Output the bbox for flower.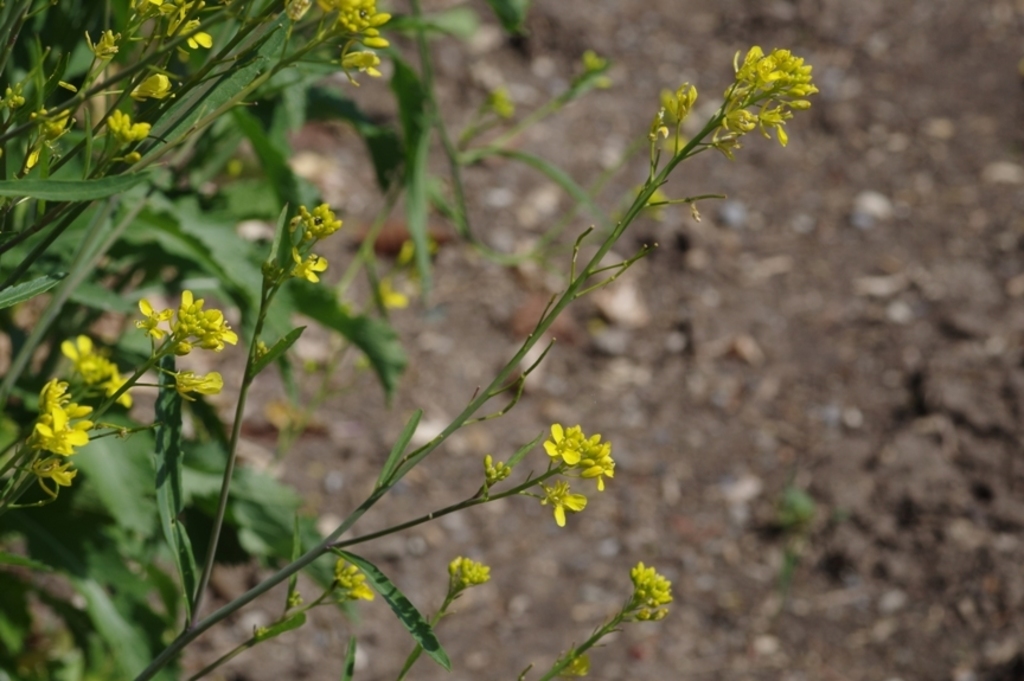
bbox(397, 240, 441, 274).
